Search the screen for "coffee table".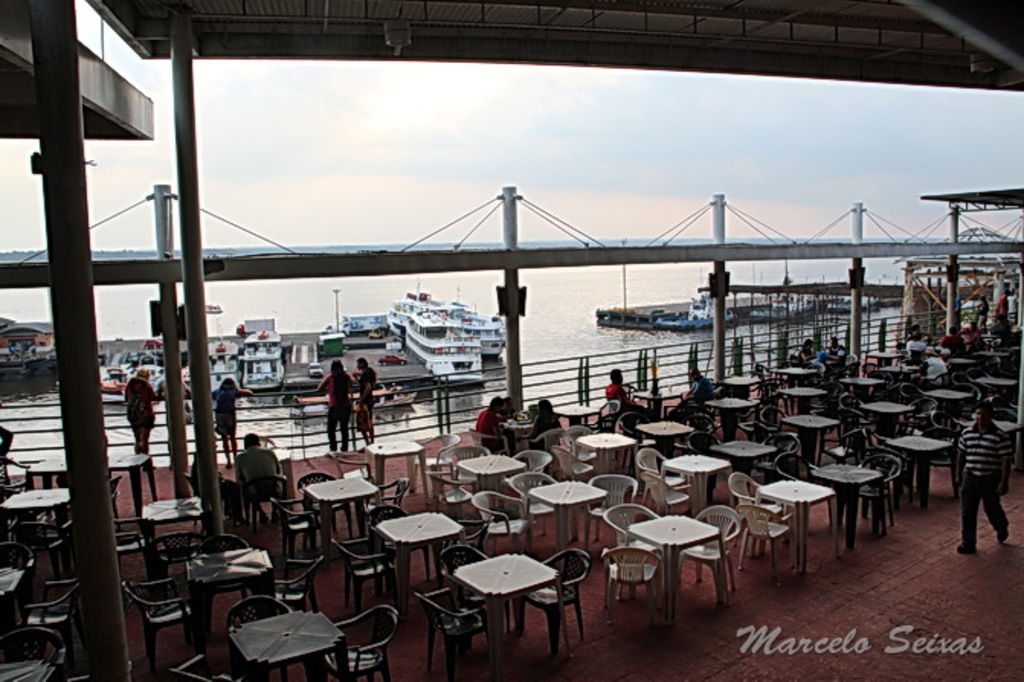
Found at (858,395,906,446).
